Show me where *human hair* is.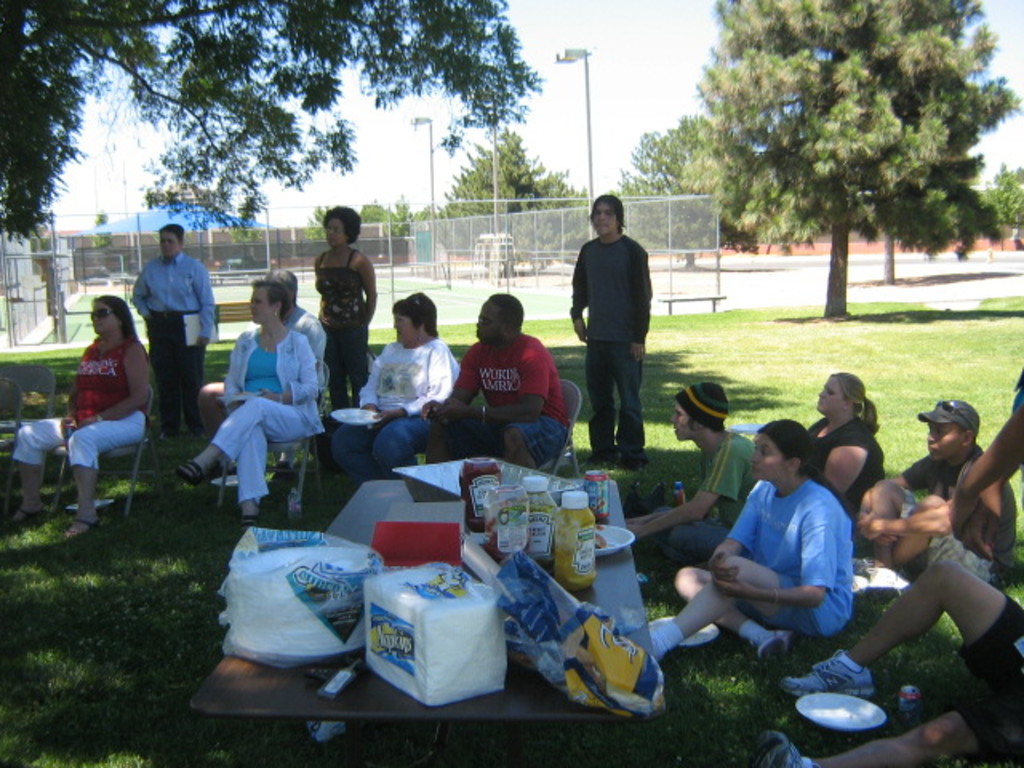
*human hair* is at [491,291,525,333].
